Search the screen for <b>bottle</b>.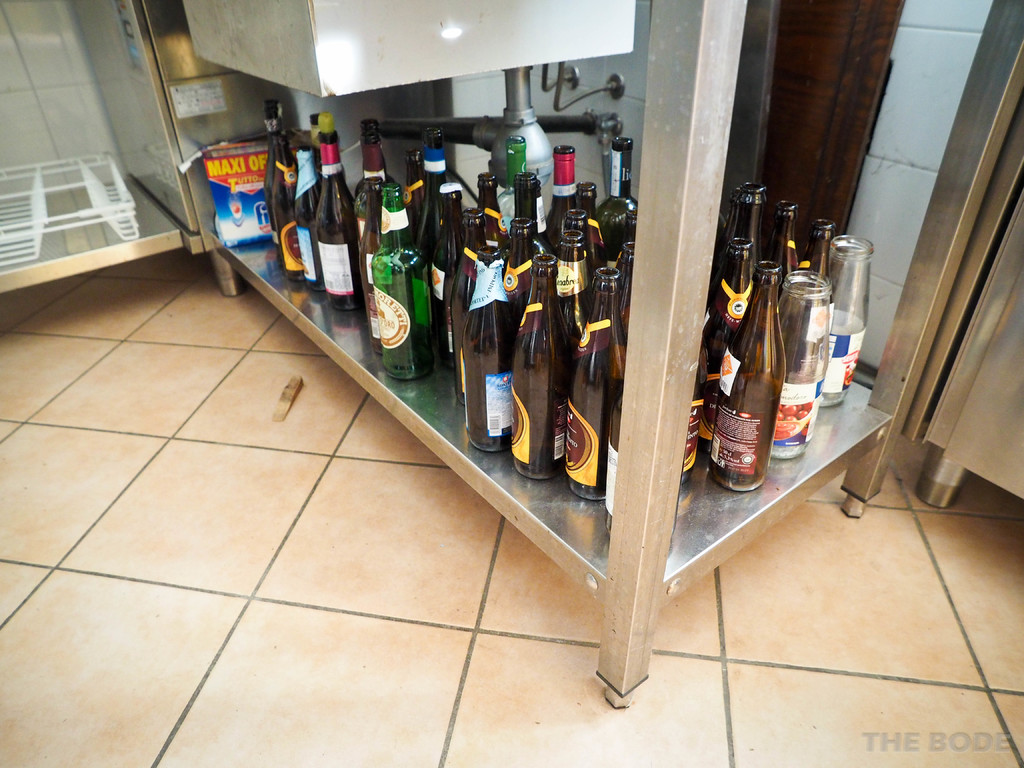
Found at bbox=(429, 183, 465, 365).
